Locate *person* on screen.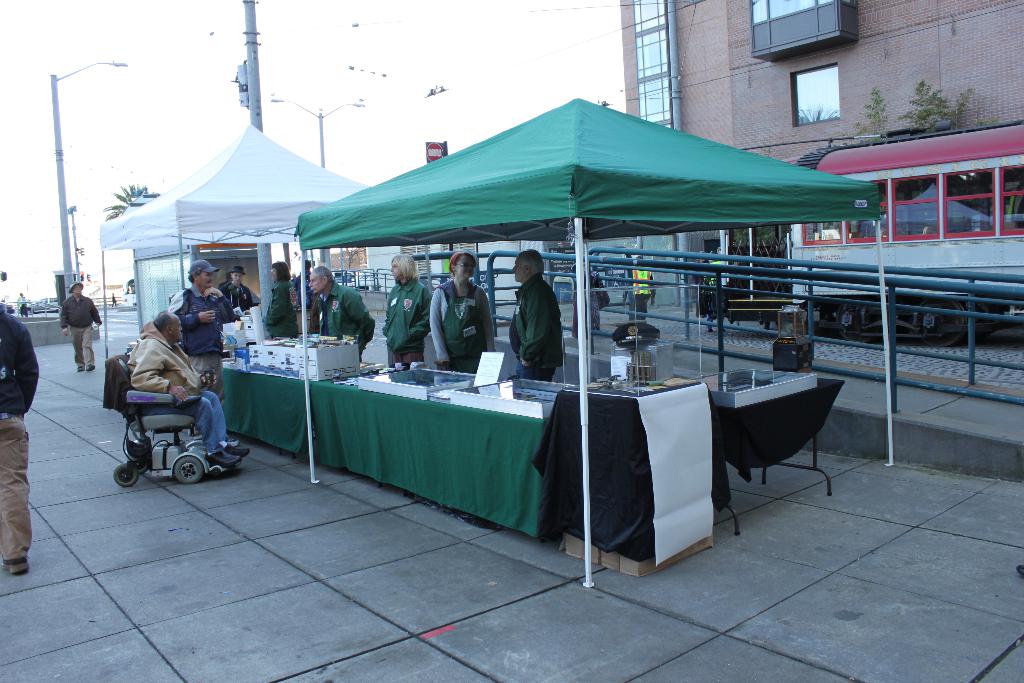
On screen at box(63, 289, 108, 368).
